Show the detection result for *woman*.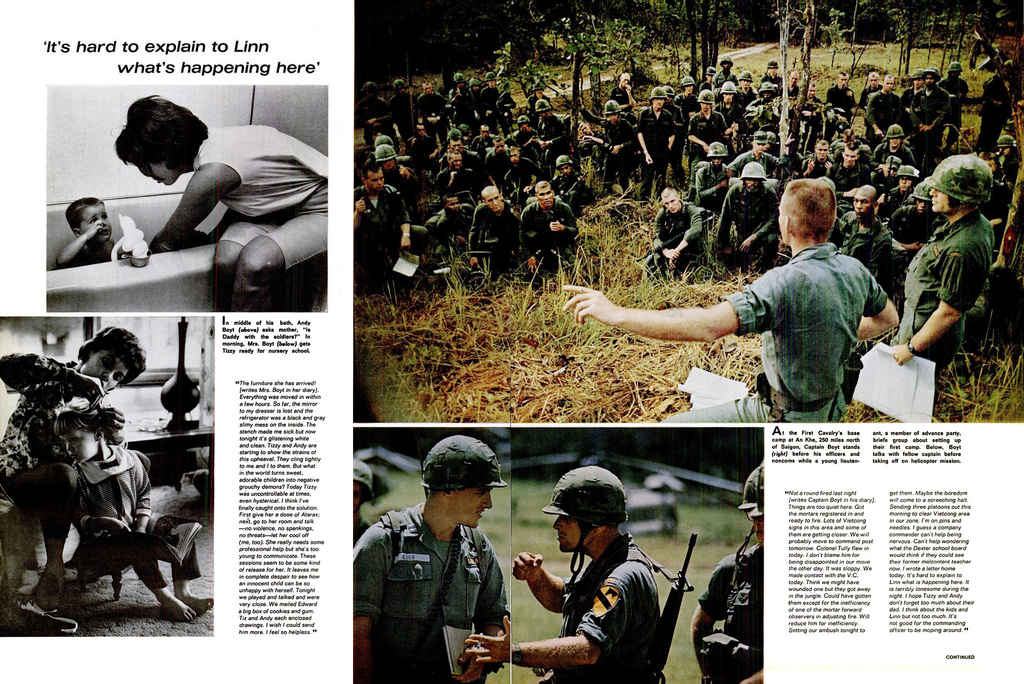
{"left": 109, "top": 92, "right": 328, "bottom": 315}.
